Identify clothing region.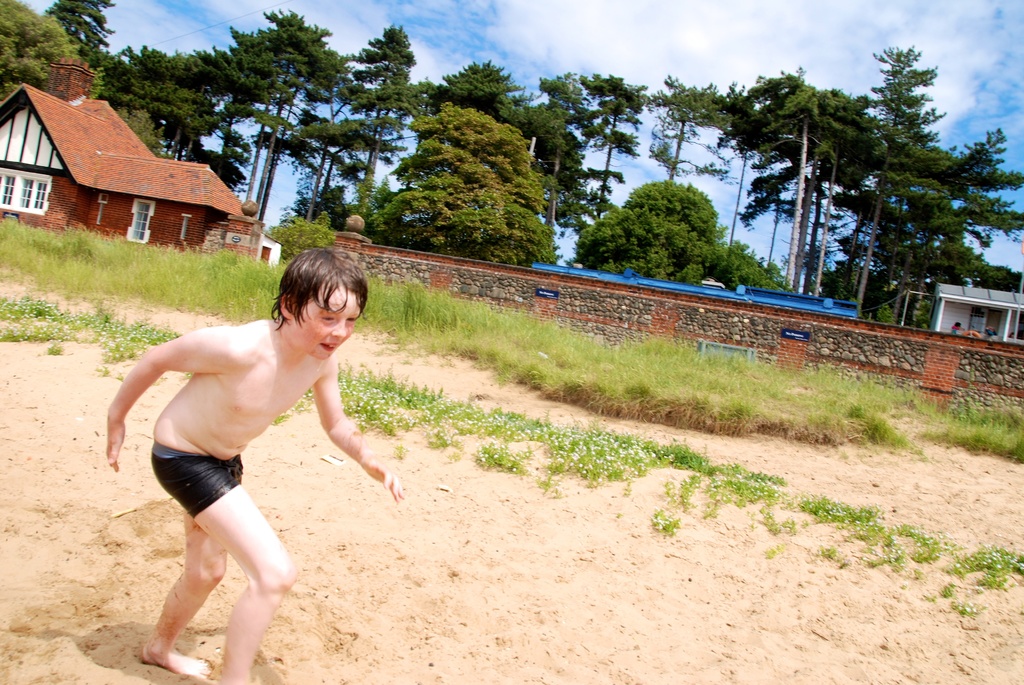
Region: l=147, t=442, r=244, b=523.
